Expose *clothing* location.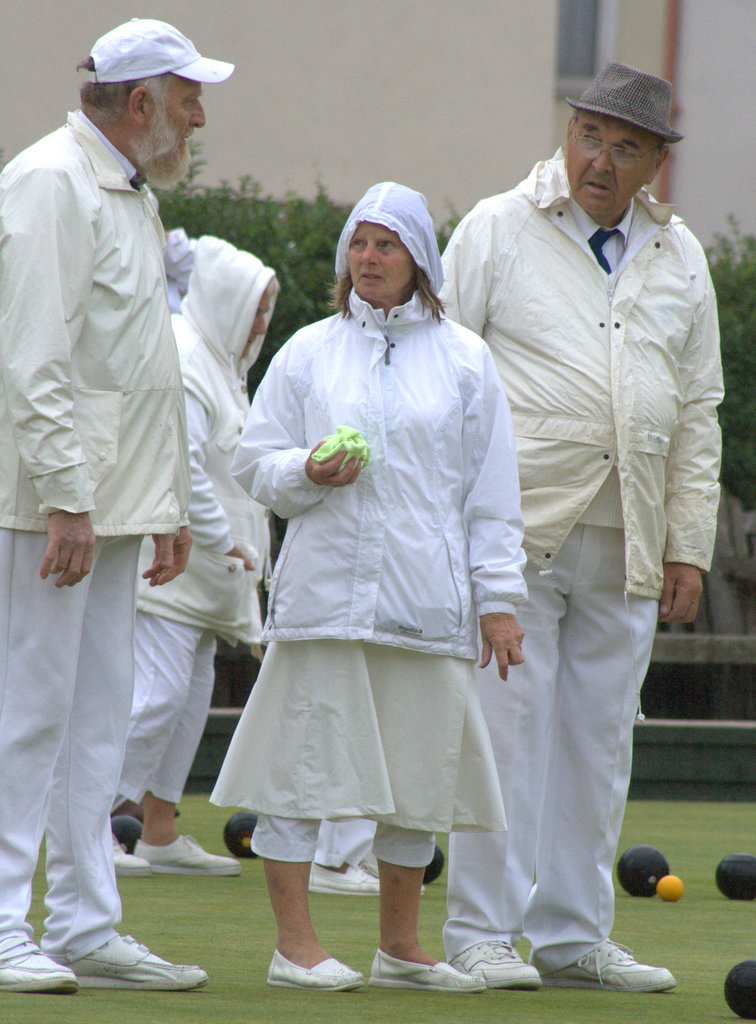
Exposed at pyautogui.locateOnScreen(131, 236, 271, 804).
